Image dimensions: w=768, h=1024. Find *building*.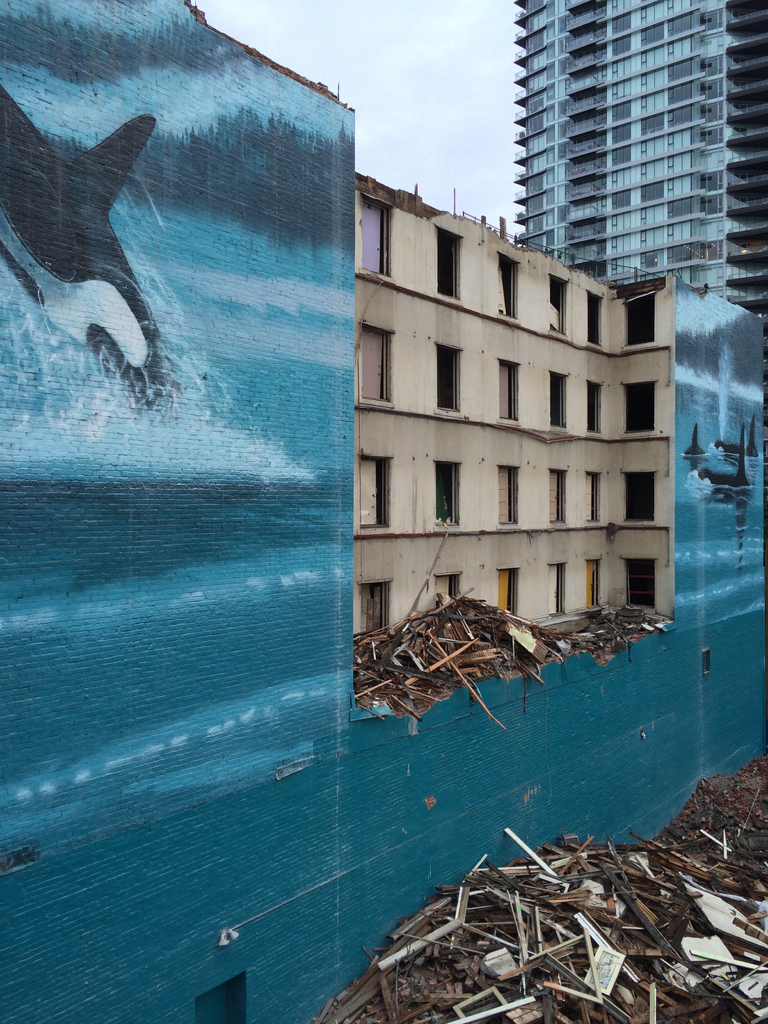
(left=351, top=162, right=671, bottom=724).
